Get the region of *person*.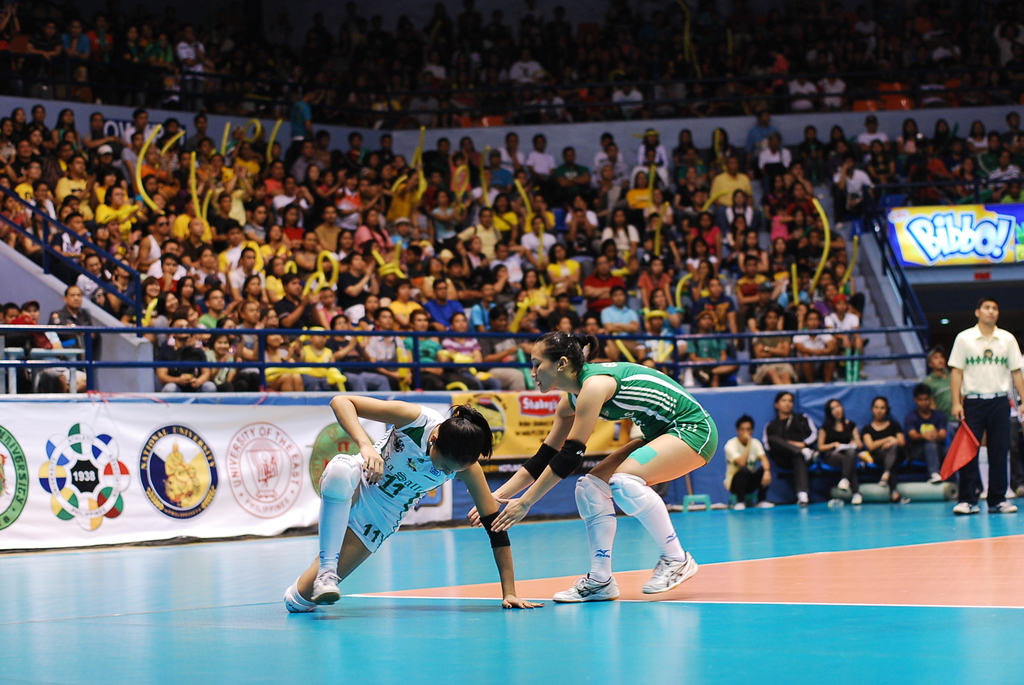
rect(809, 397, 876, 509).
